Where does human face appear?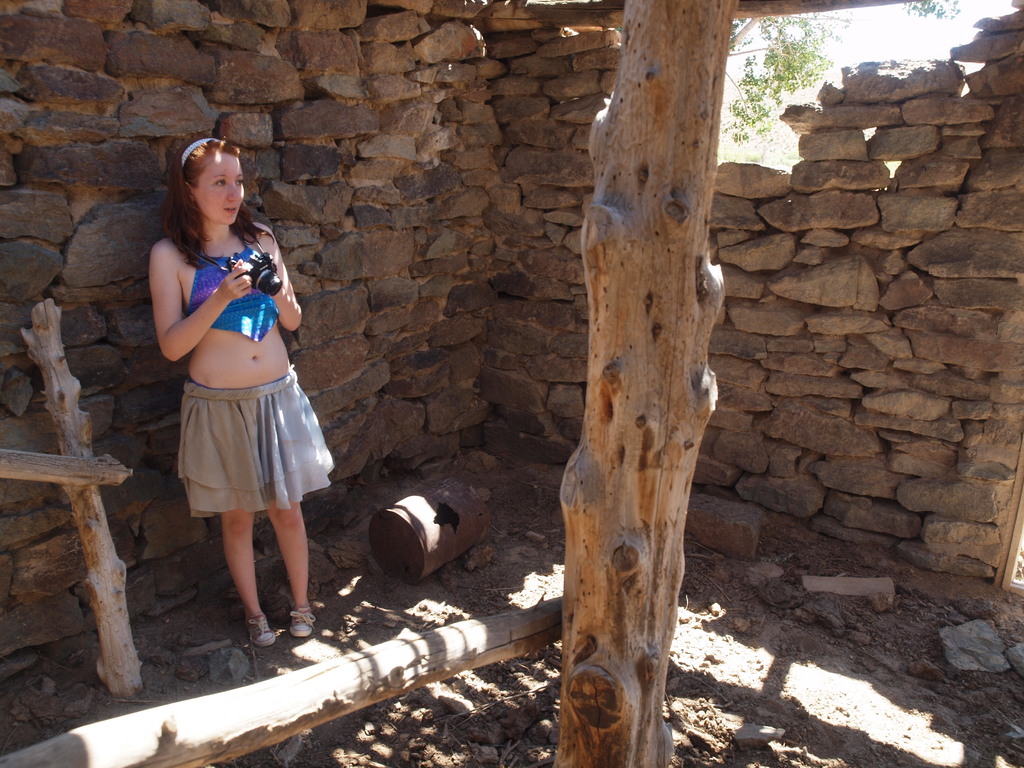
Appears at [x1=196, y1=152, x2=246, y2=227].
